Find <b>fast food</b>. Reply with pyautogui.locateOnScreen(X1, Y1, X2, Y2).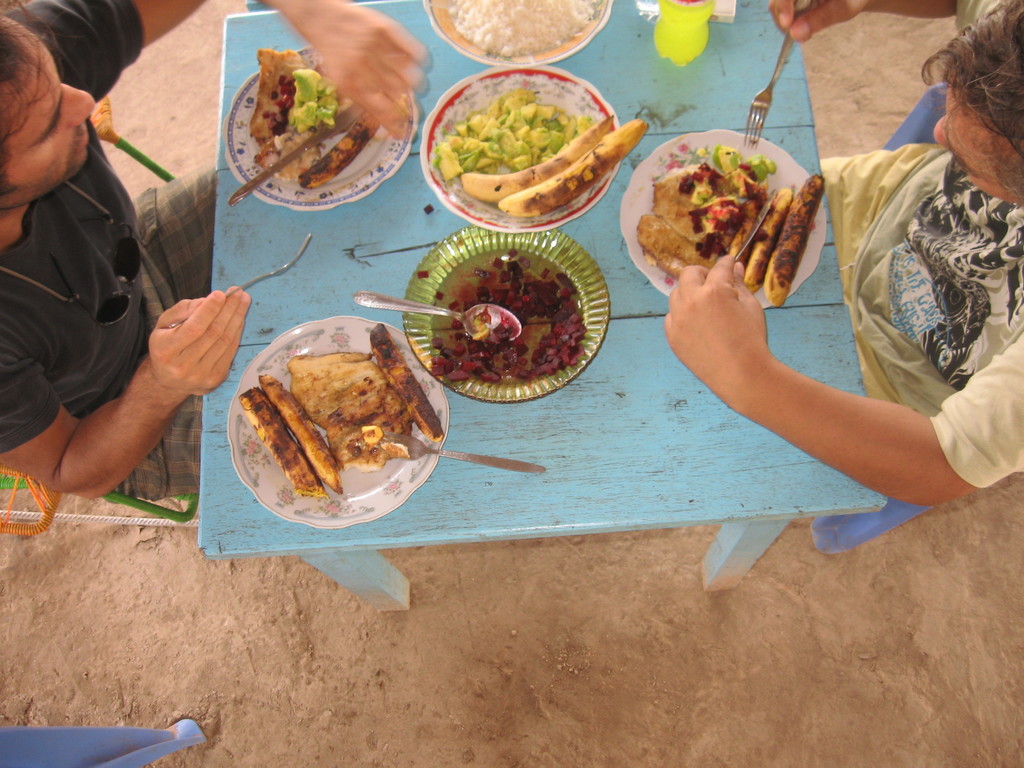
pyautogui.locateOnScreen(296, 110, 383, 193).
